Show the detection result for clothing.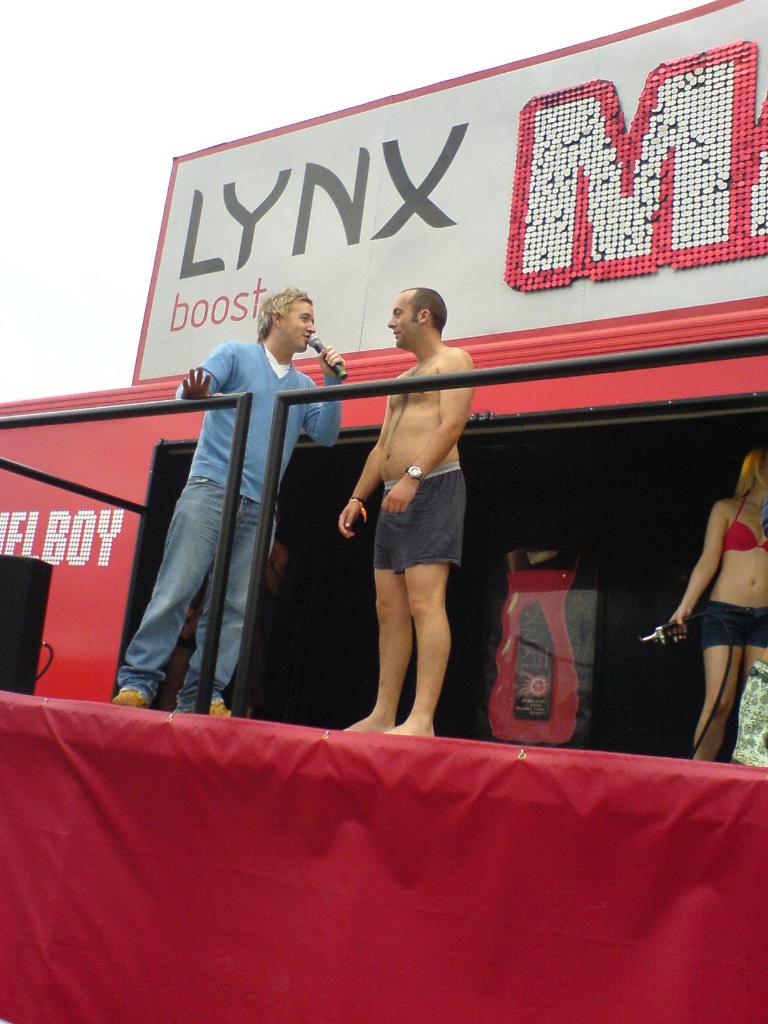
left=696, top=603, right=767, bottom=650.
